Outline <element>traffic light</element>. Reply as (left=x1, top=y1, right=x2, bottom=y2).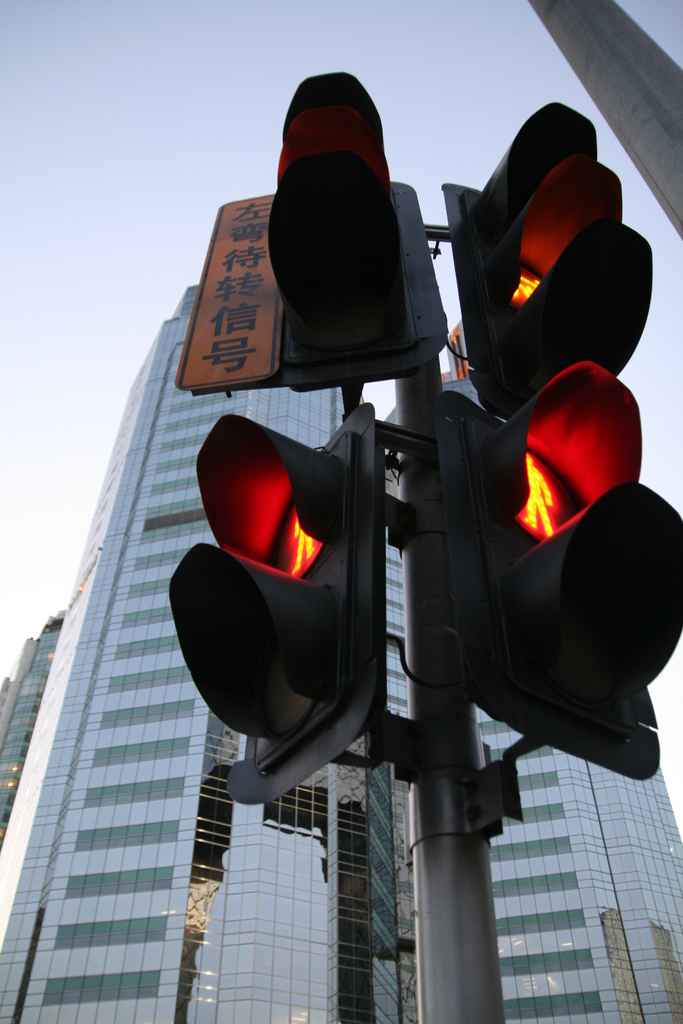
(left=165, top=398, right=384, bottom=809).
